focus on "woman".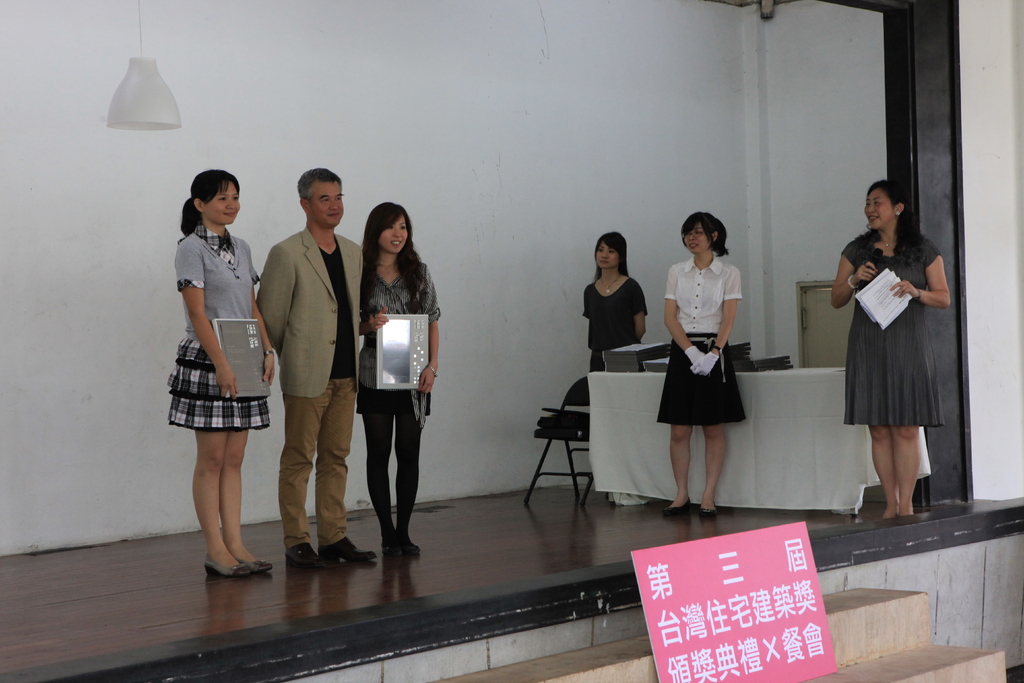
Focused at [168,168,276,577].
